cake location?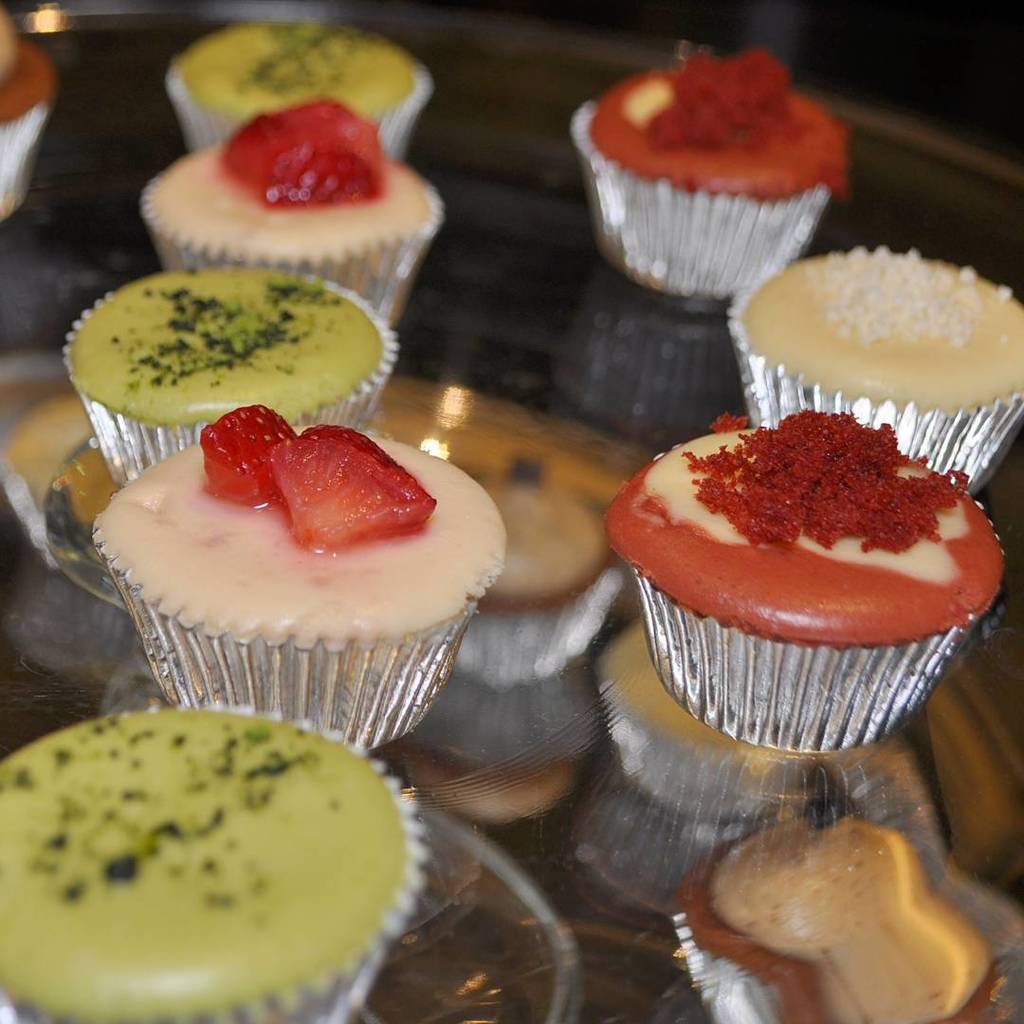
left=139, top=101, right=446, bottom=327
